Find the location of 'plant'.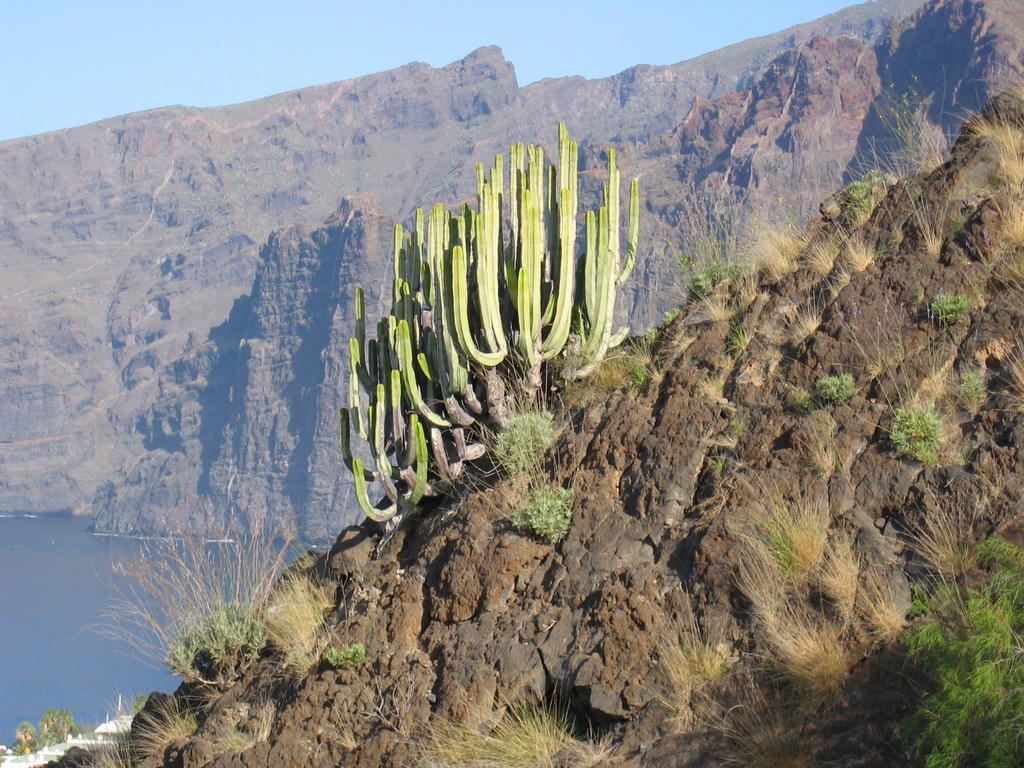
Location: [724, 307, 753, 347].
